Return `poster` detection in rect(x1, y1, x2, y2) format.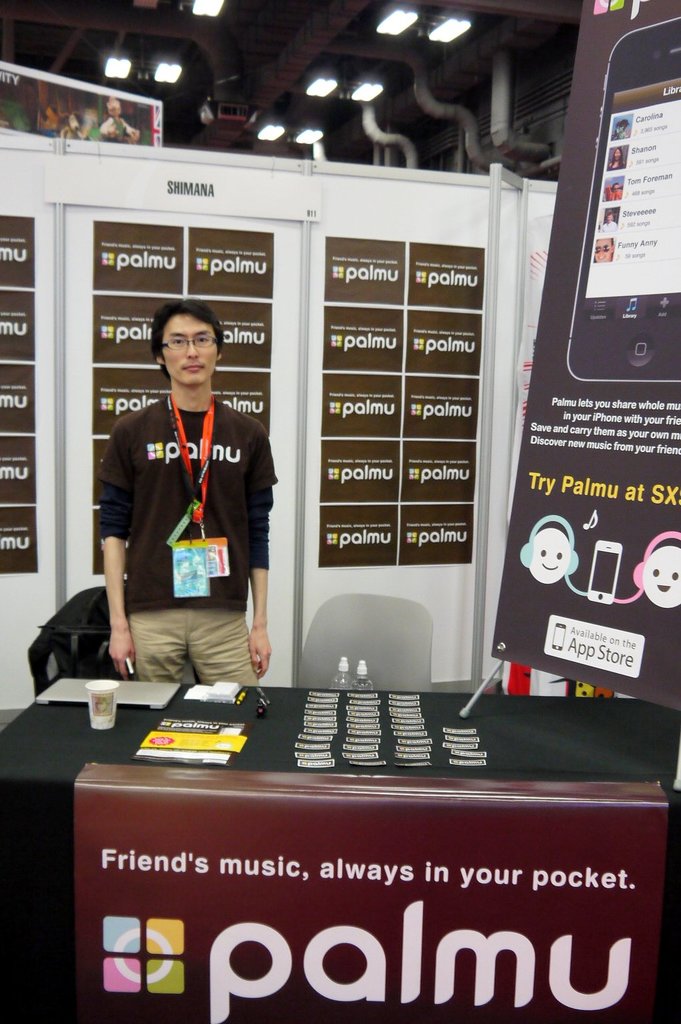
rect(70, 755, 680, 1021).
